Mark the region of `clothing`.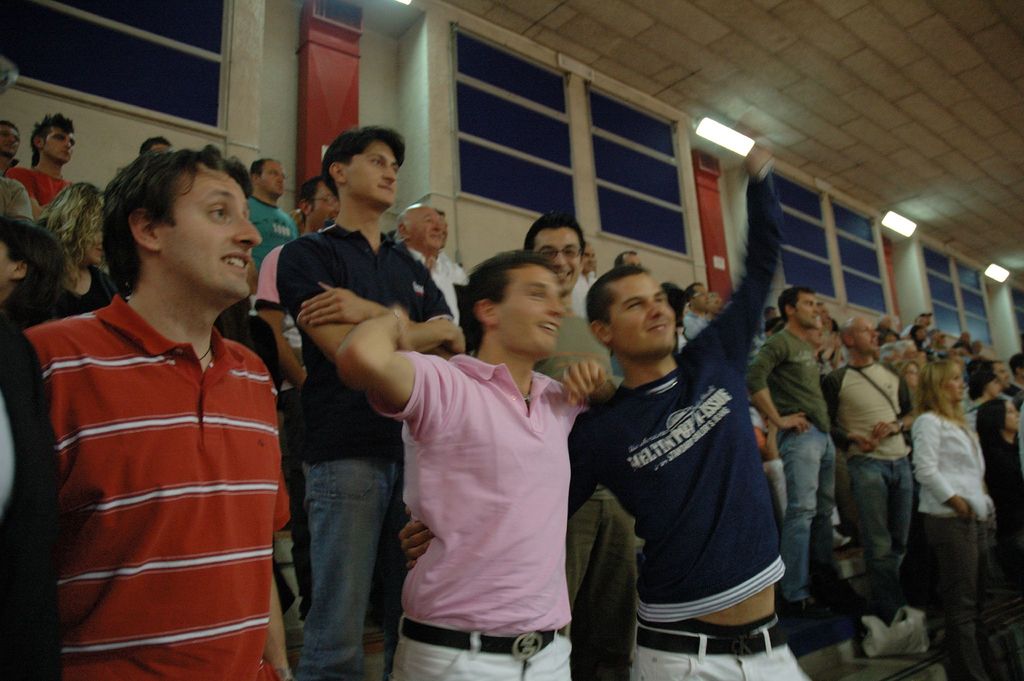
Region: bbox(413, 354, 563, 680).
